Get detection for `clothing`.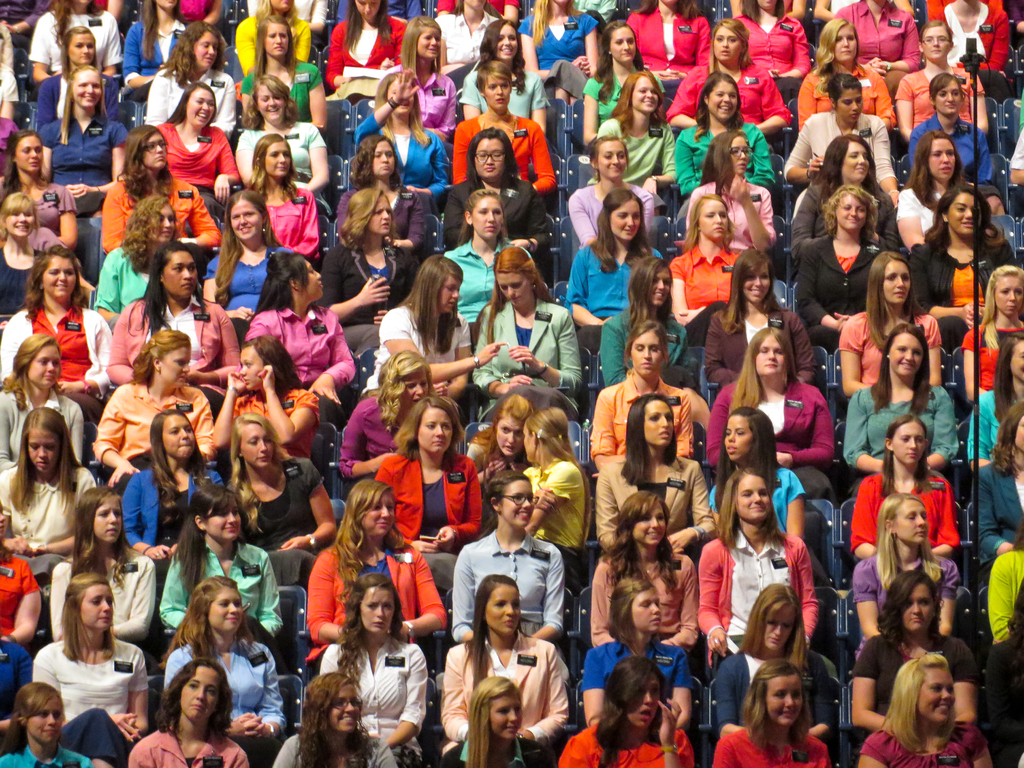
Detection: crop(673, 122, 803, 228).
